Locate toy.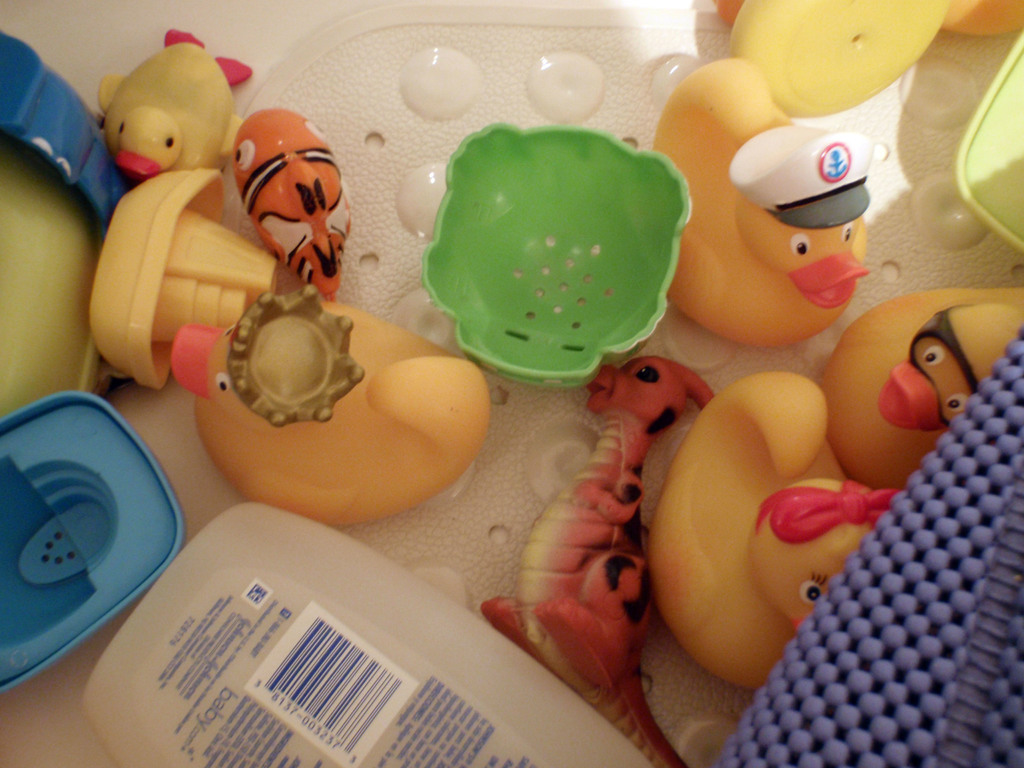
Bounding box: 821, 288, 1023, 490.
